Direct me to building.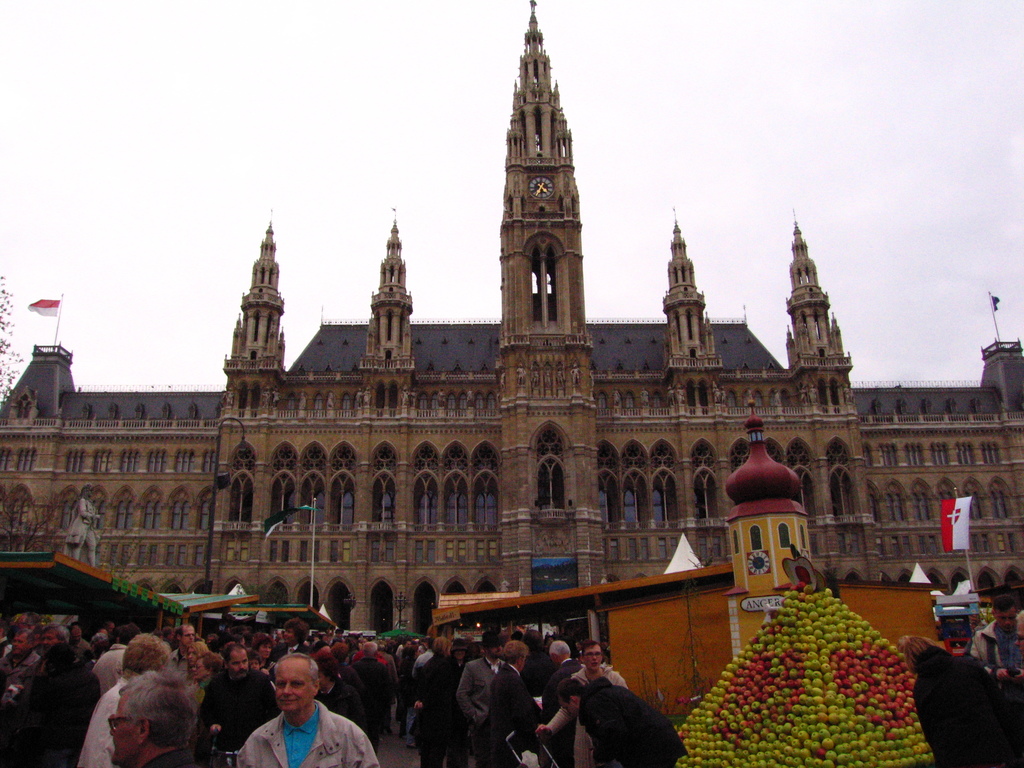
Direction: x1=0 y1=1 x2=1023 y2=627.
